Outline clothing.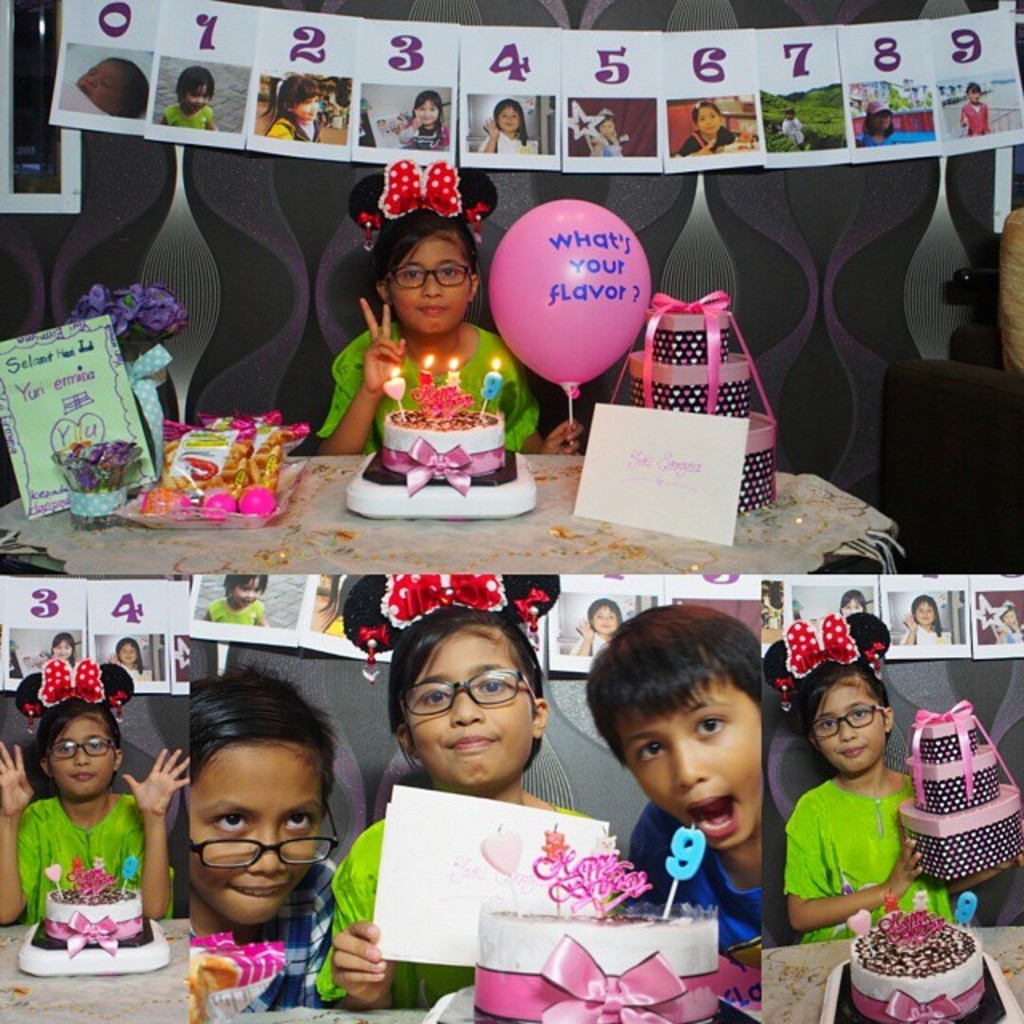
Outline: (398,120,450,150).
